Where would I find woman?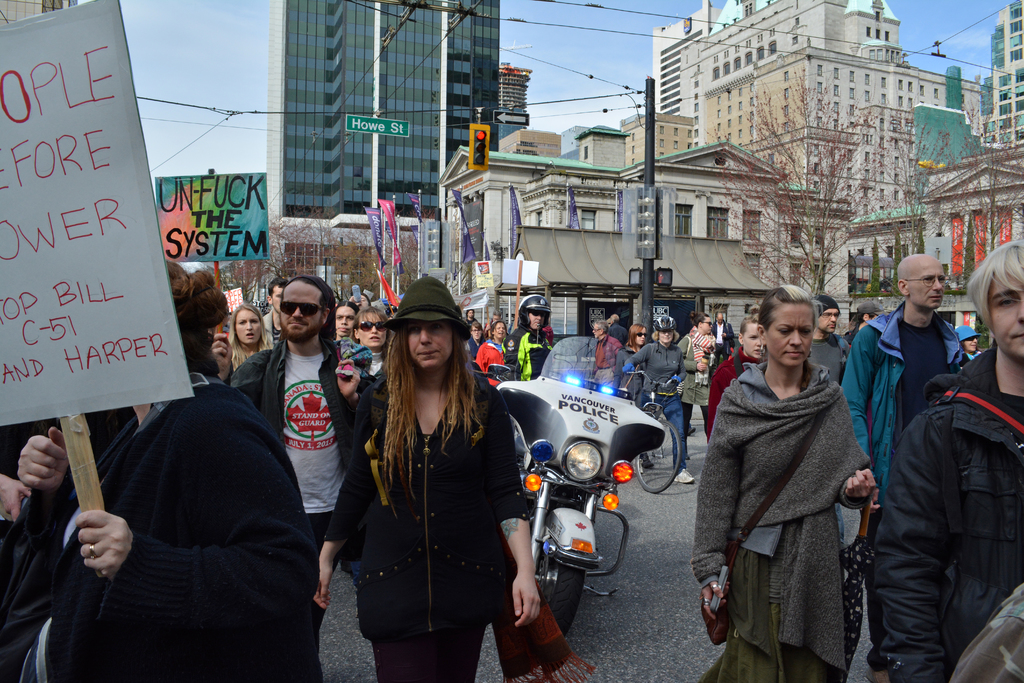
At 479:322:504:382.
